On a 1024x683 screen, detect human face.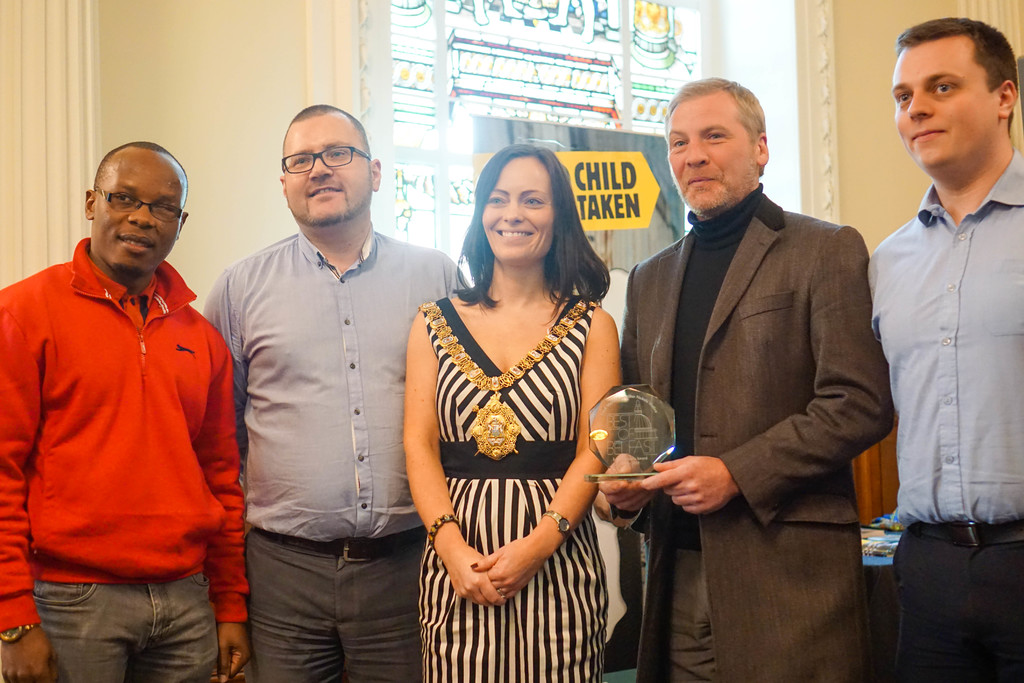
Rect(886, 40, 988, 162).
